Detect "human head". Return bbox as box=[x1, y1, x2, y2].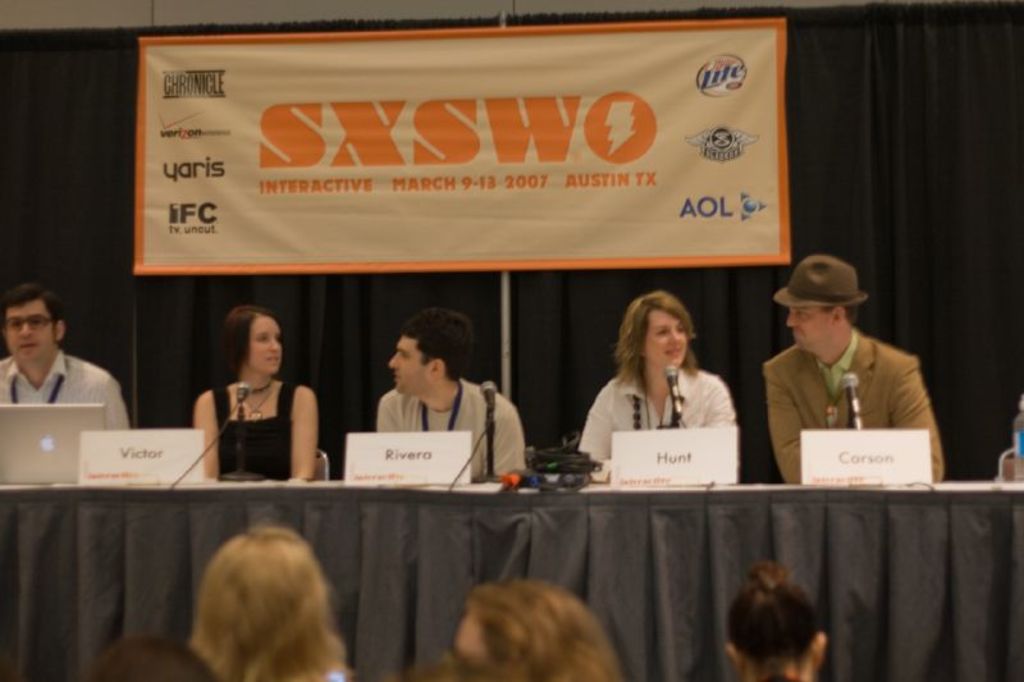
box=[221, 302, 284, 381].
